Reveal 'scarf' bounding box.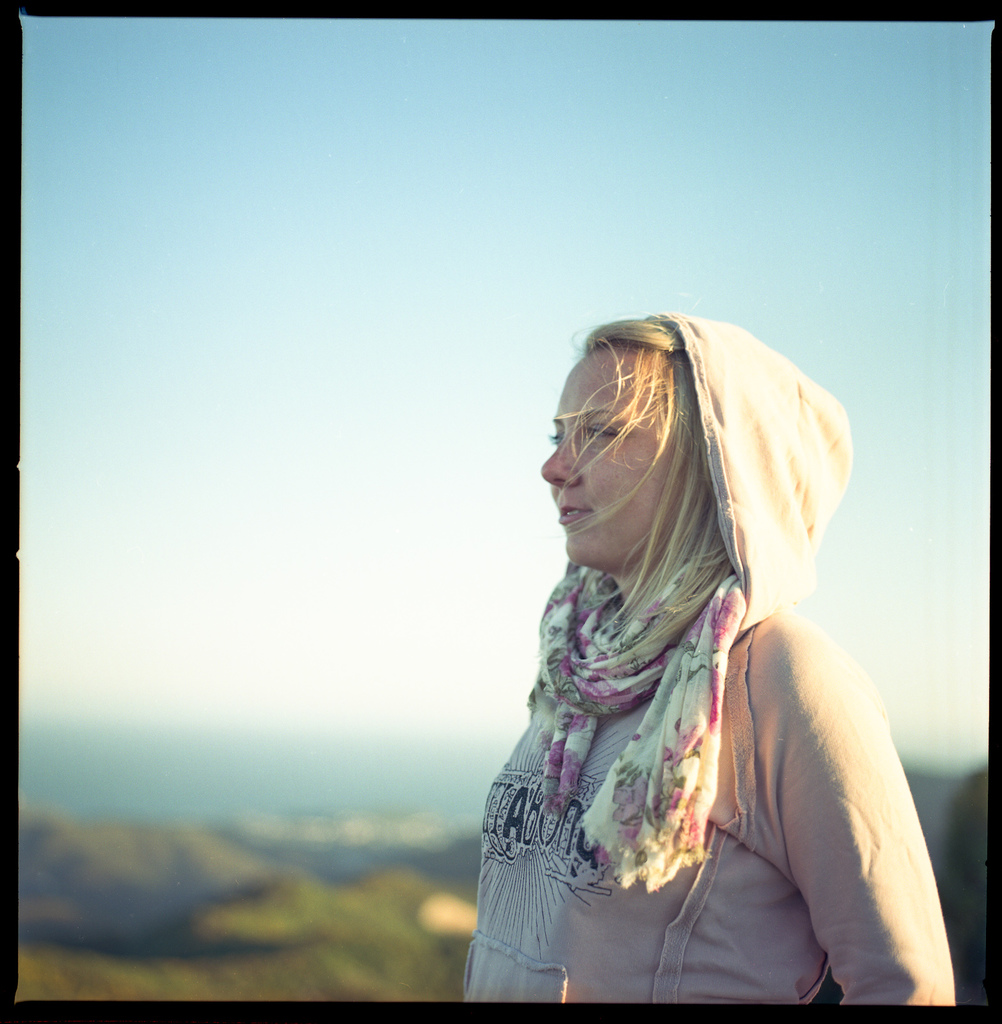
Revealed: bbox(532, 559, 749, 892).
